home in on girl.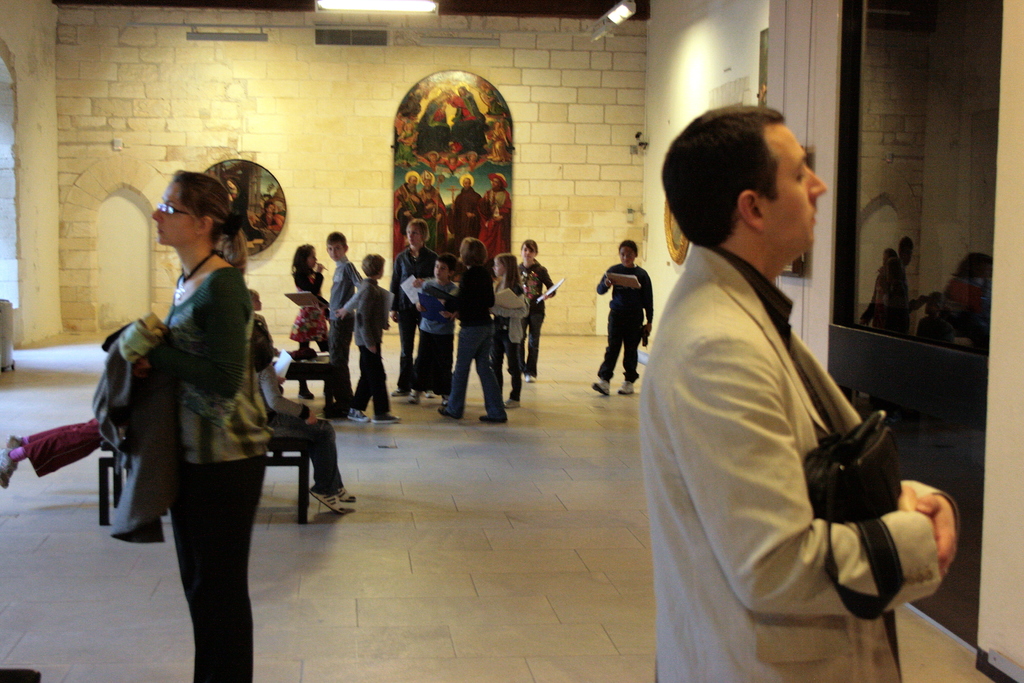
Homed in at rect(494, 258, 527, 403).
